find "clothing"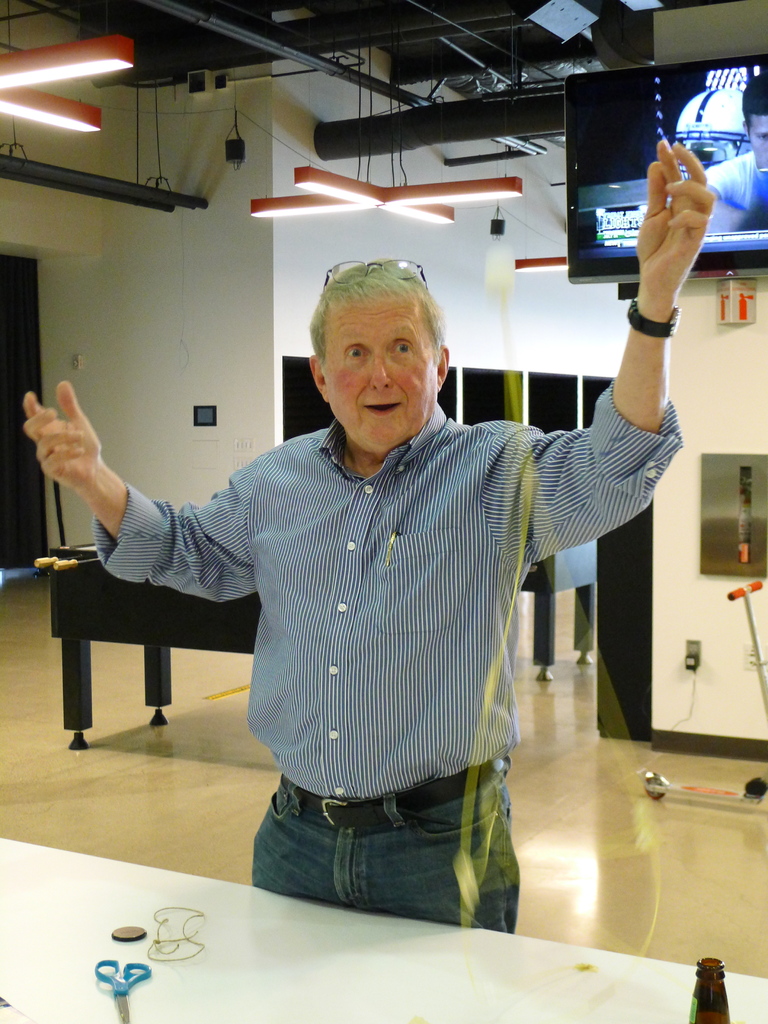
91:371:694:938
